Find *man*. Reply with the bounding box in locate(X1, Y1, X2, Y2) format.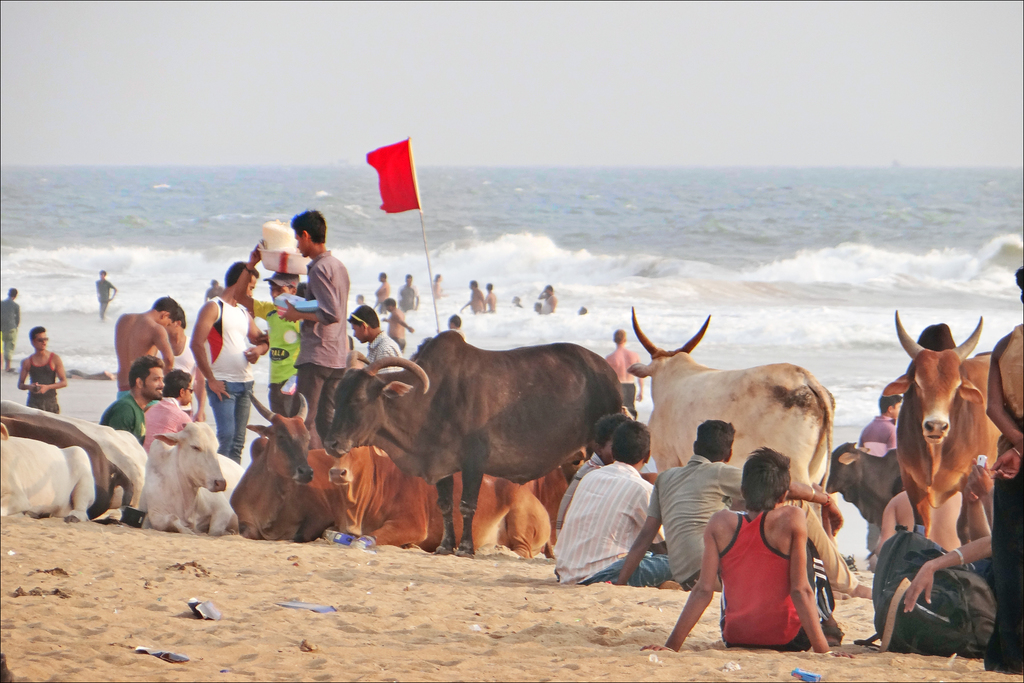
locate(191, 263, 267, 472).
